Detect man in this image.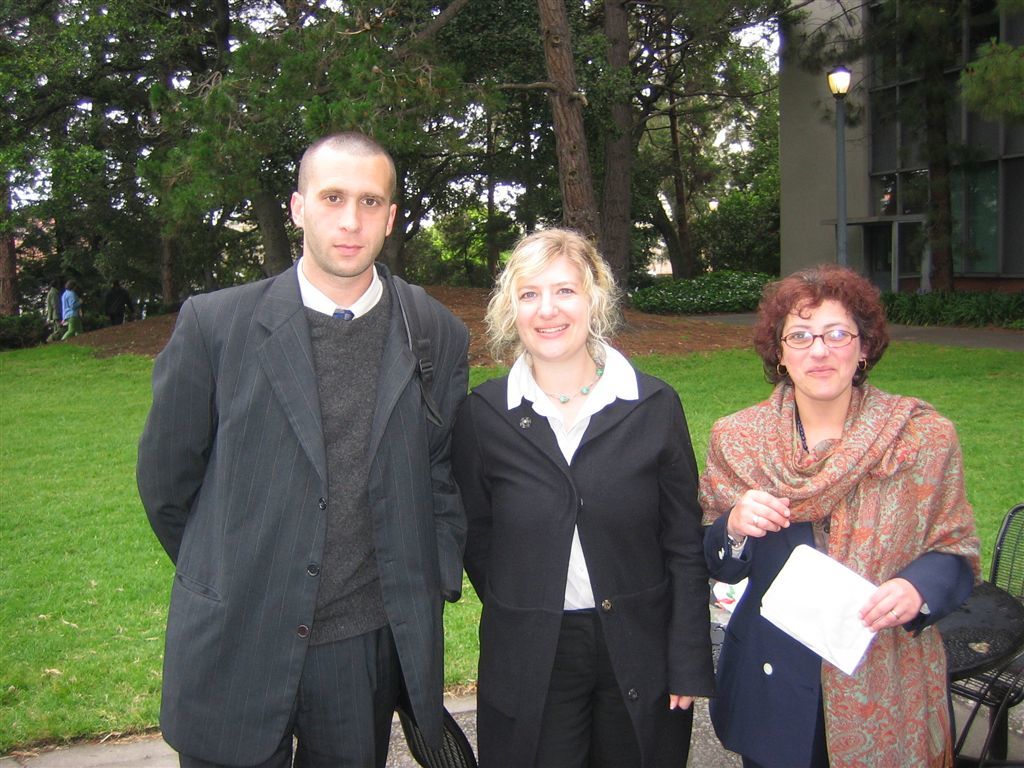
Detection: [left=139, top=114, right=487, bottom=765].
